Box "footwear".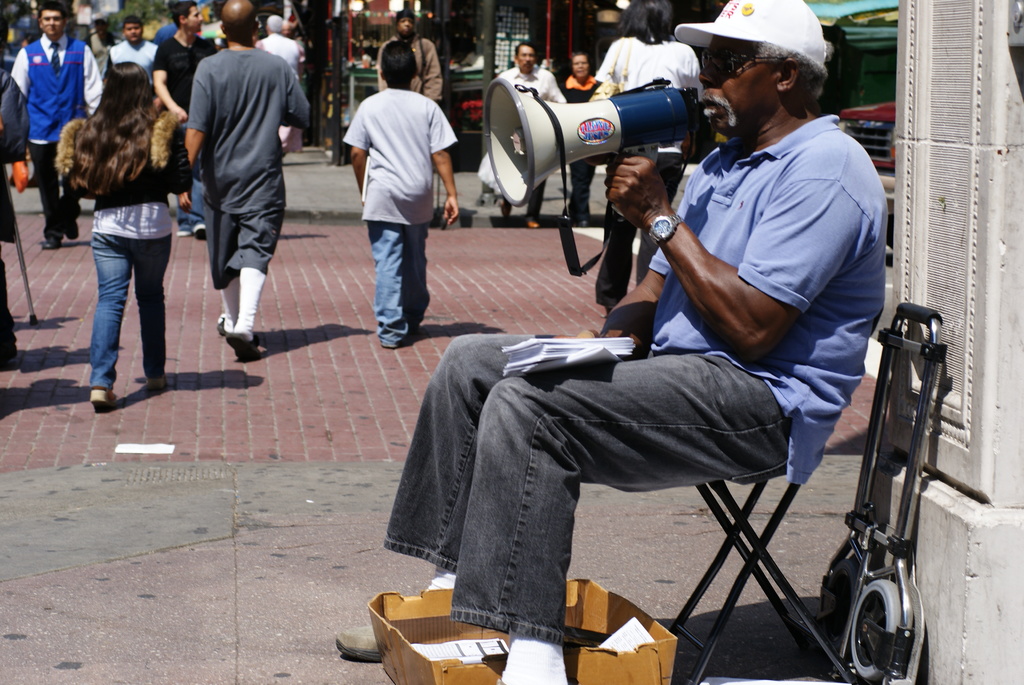
<bbox>144, 372, 168, 390</bbox>.
